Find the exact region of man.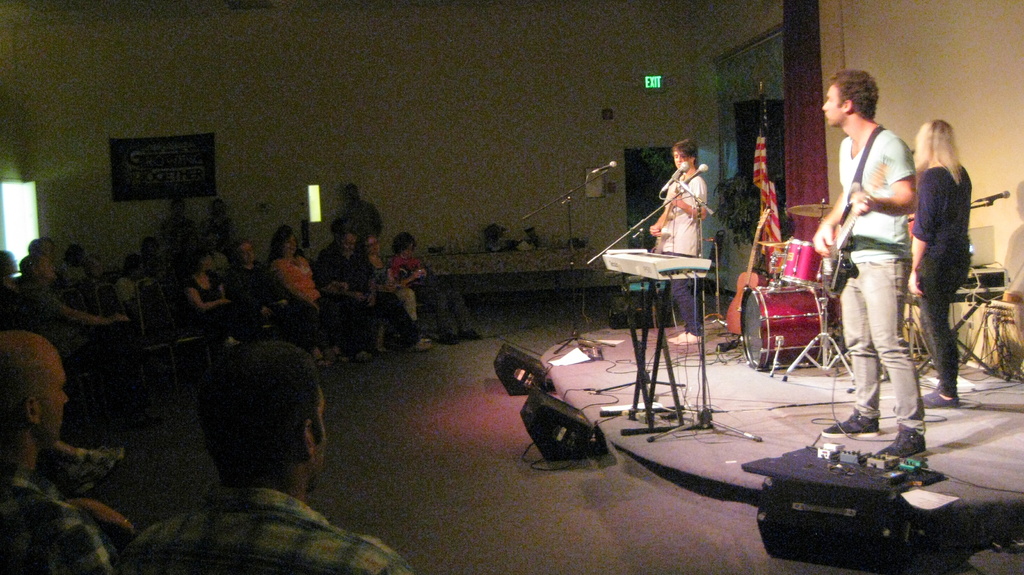
Exact region: l=227, t=238, r=294, b=337.
